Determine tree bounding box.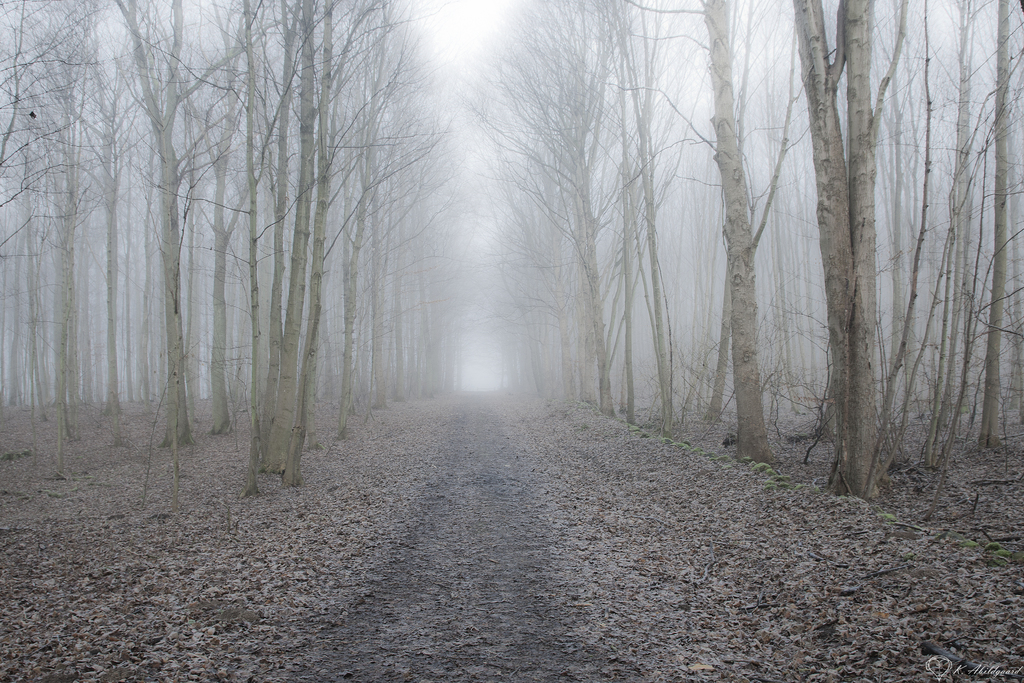
Determined: <region>98, 0, 295, 457</region>.
